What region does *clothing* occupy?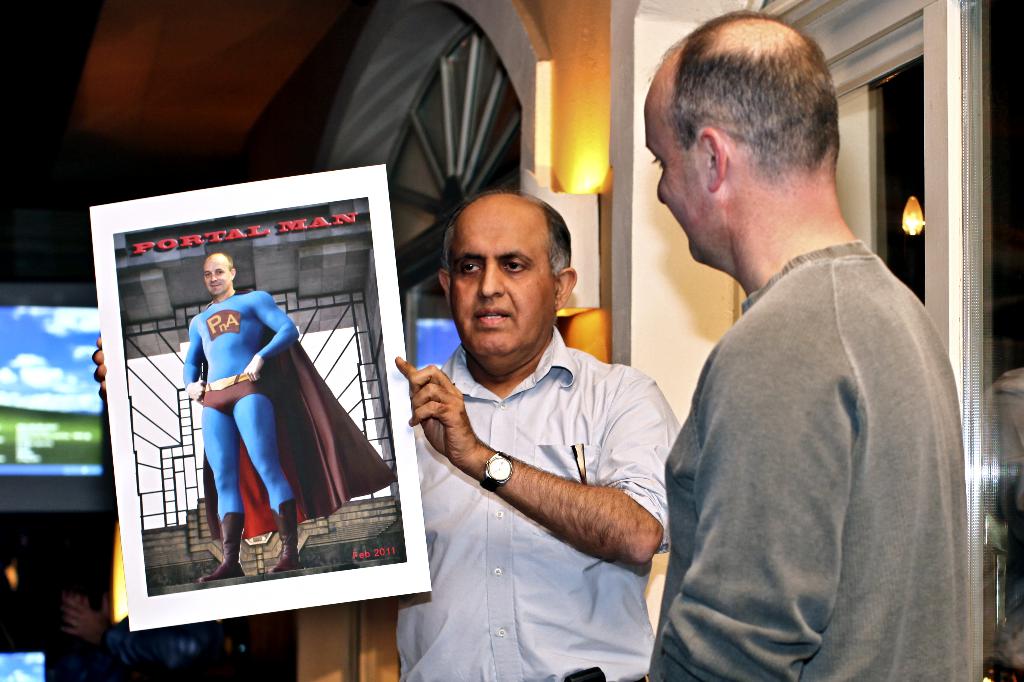
<region>107, 614, 195, 681</region>.
